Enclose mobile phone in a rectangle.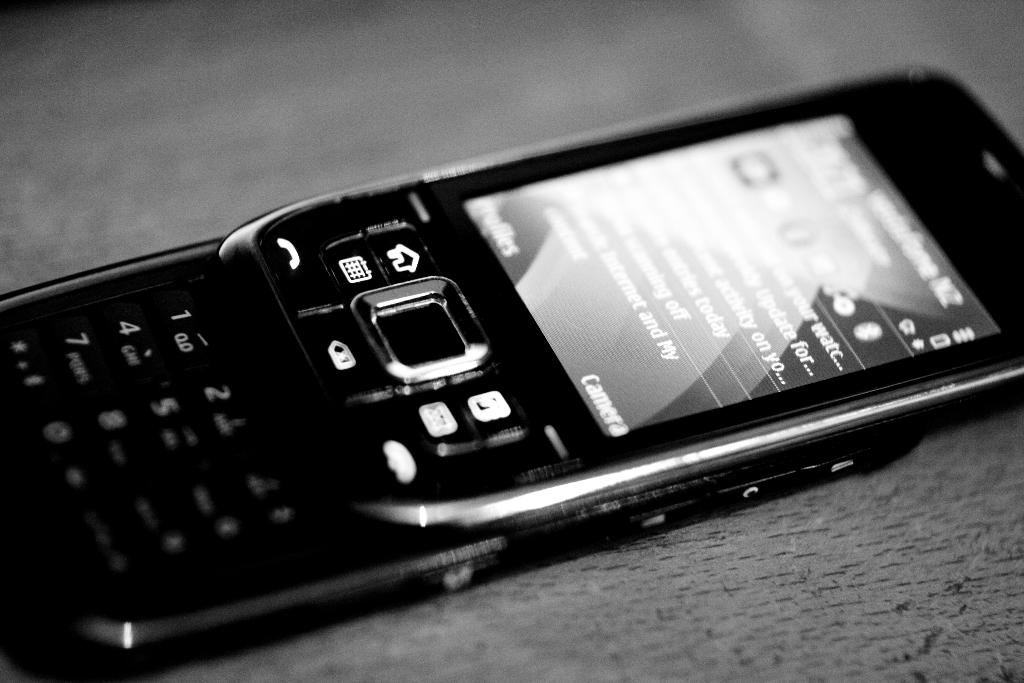
{"x1": 0, "y1": 90, "x2": 1023, "y2": 648}.
